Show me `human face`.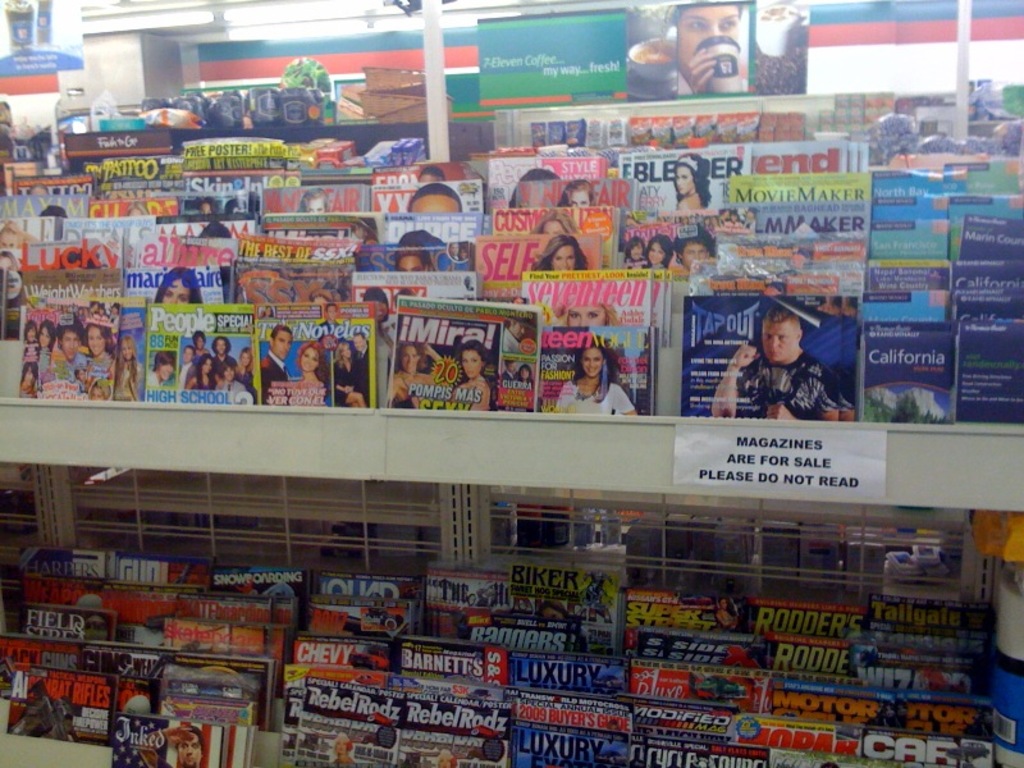
`human face` is here: <region>568, 188, 590, 206</region>.
